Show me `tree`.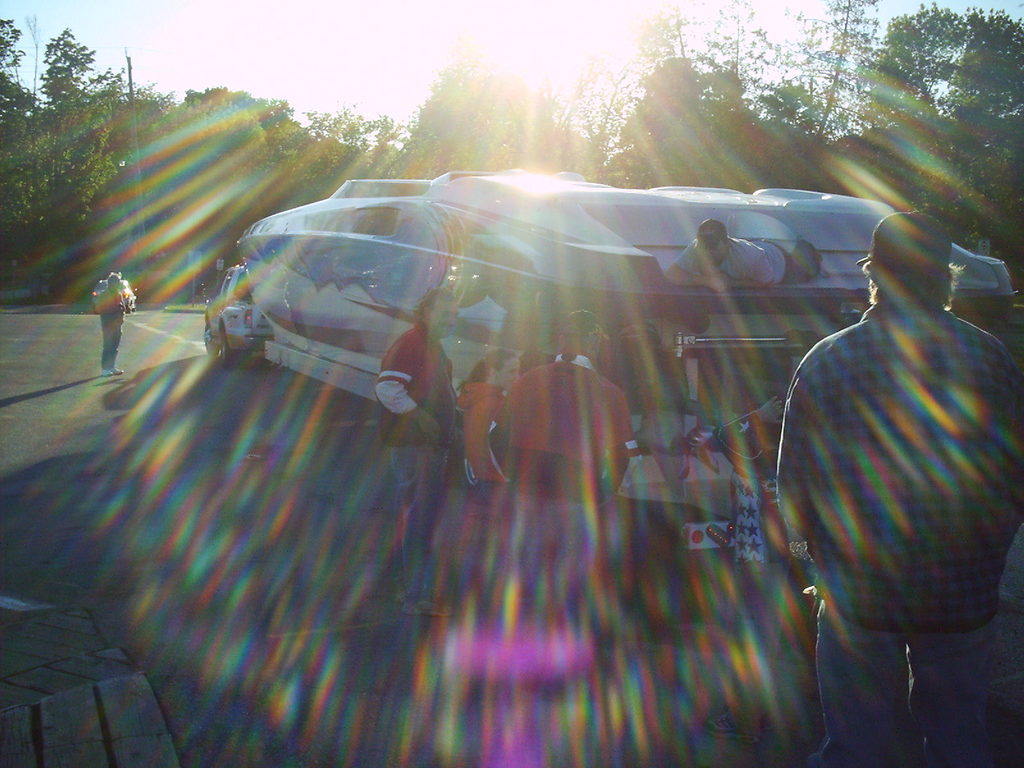
`tree` is here: region(15, 51, 134, 265).
